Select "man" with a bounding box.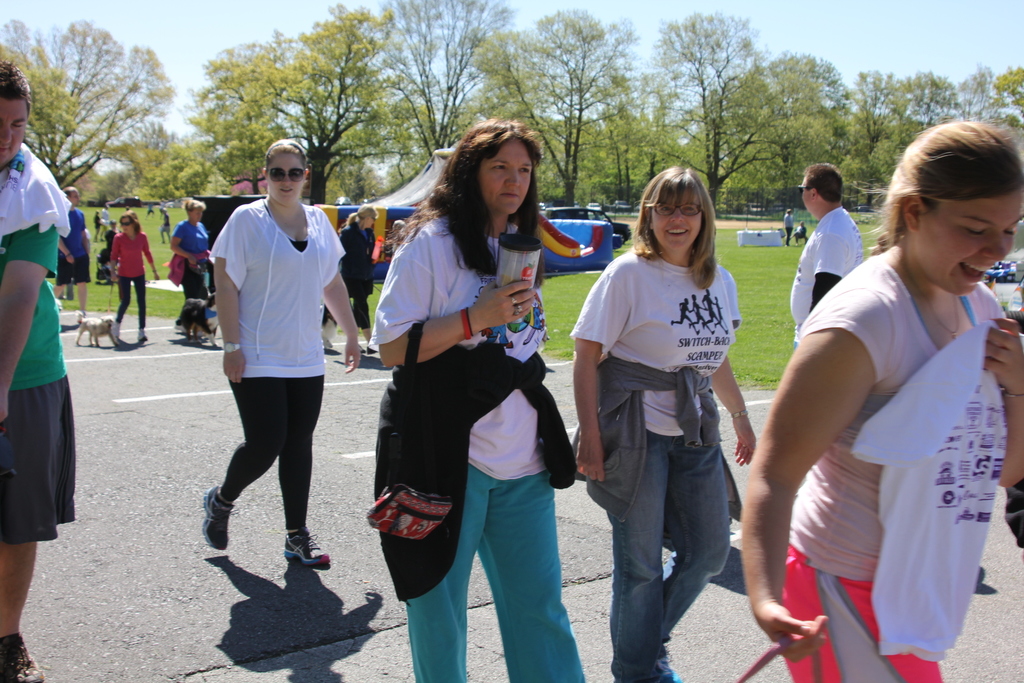
pyautogui.locateOnScreen(0, 58, 74, 682).
